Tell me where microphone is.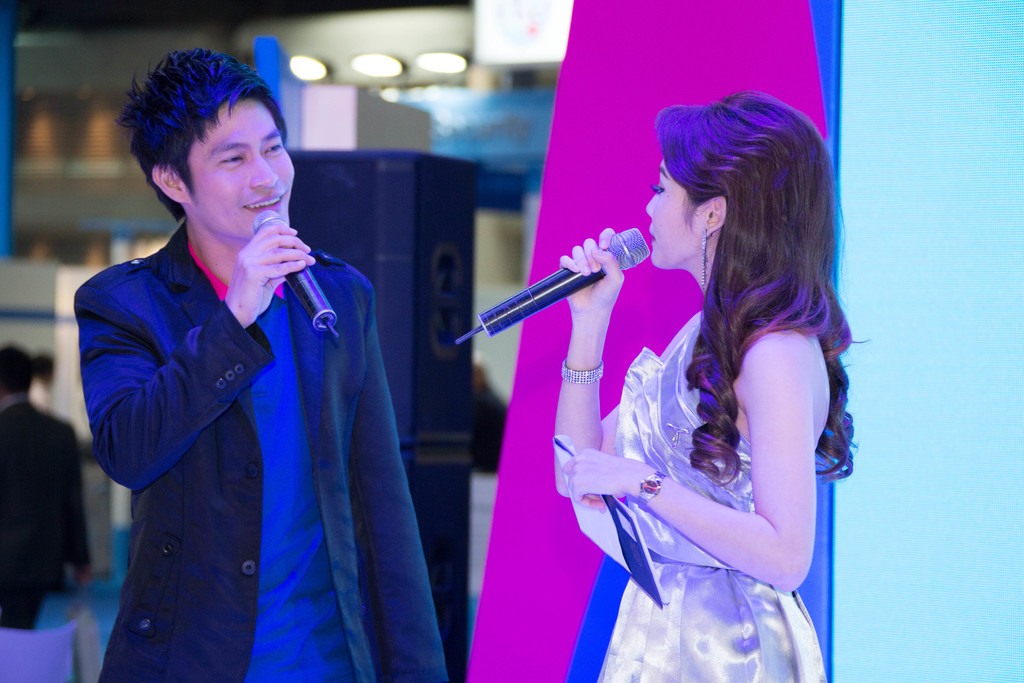
microphone is at BBox(468, 231, 652, 343).
